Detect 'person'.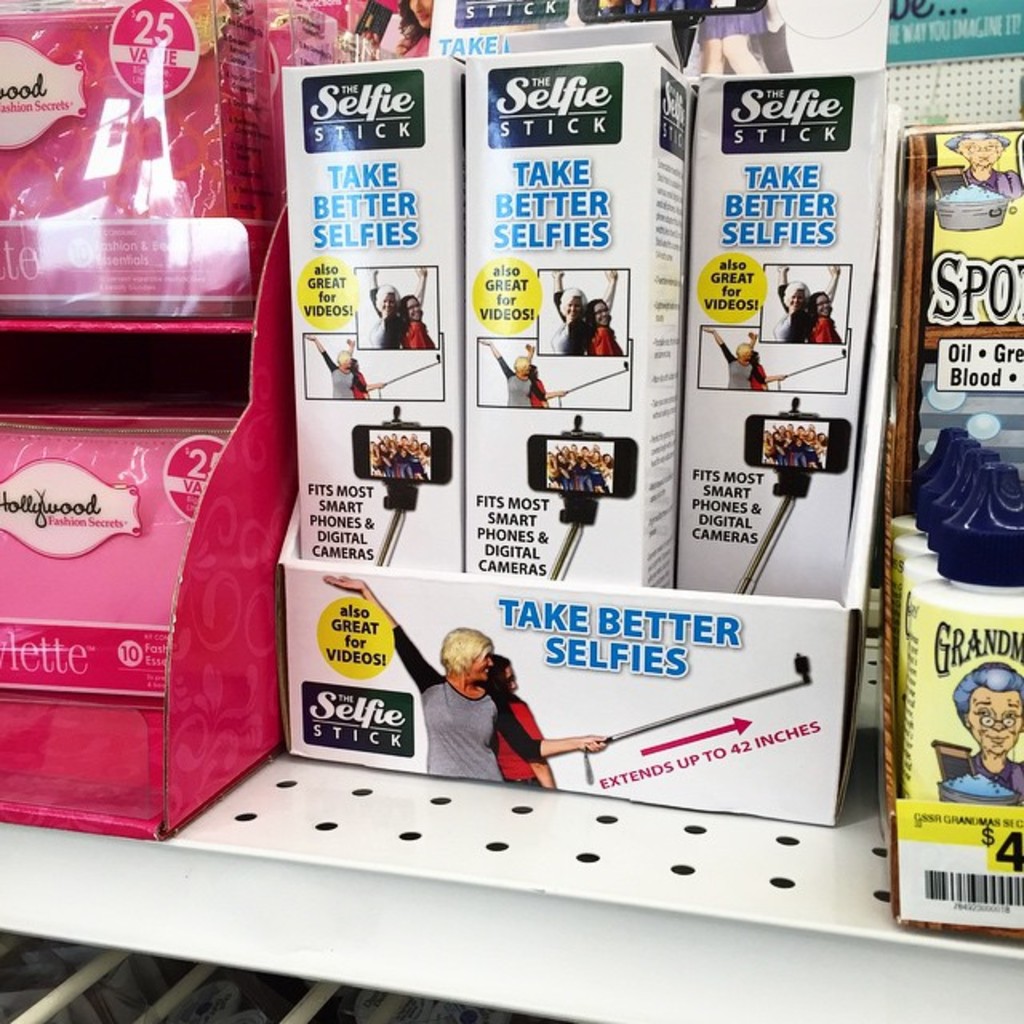
Detected at 803:261:848:349.
